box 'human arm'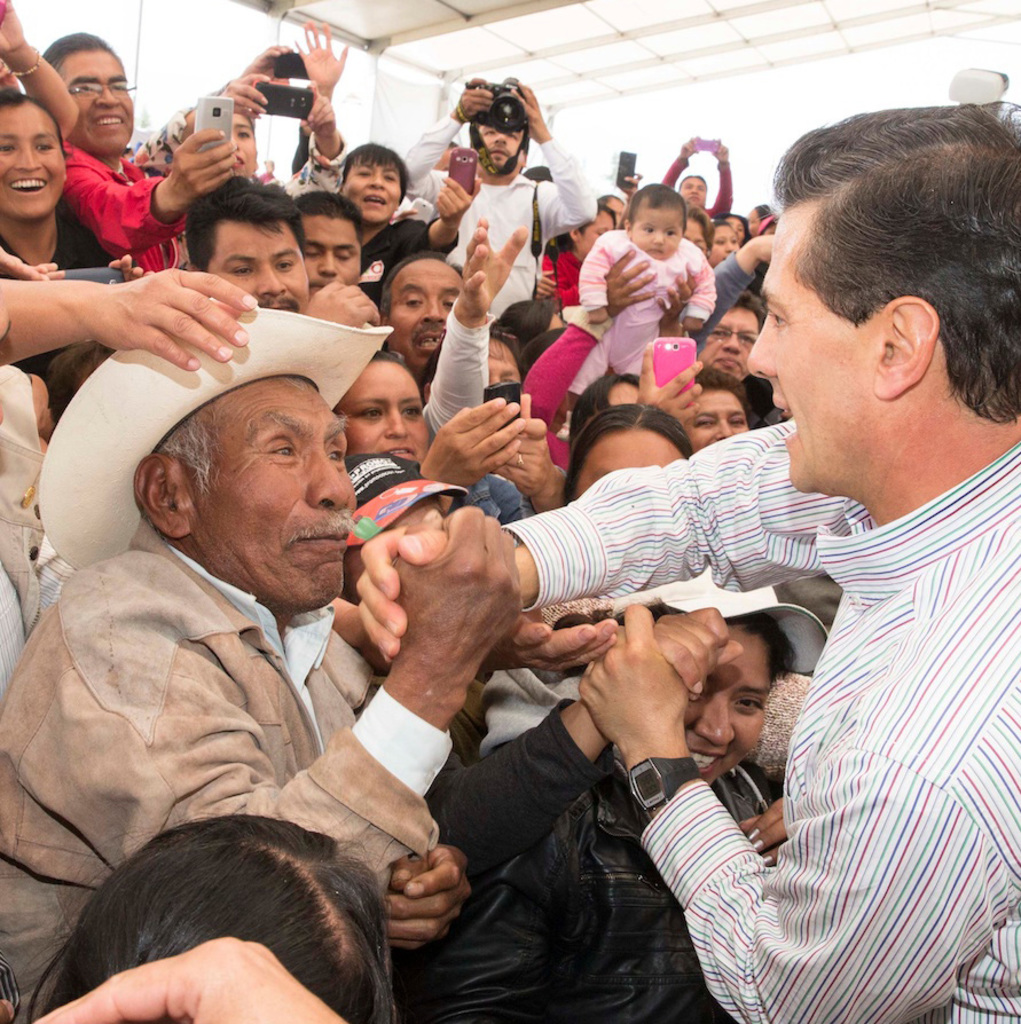
left=292, top=81, right=350, bottom=189
